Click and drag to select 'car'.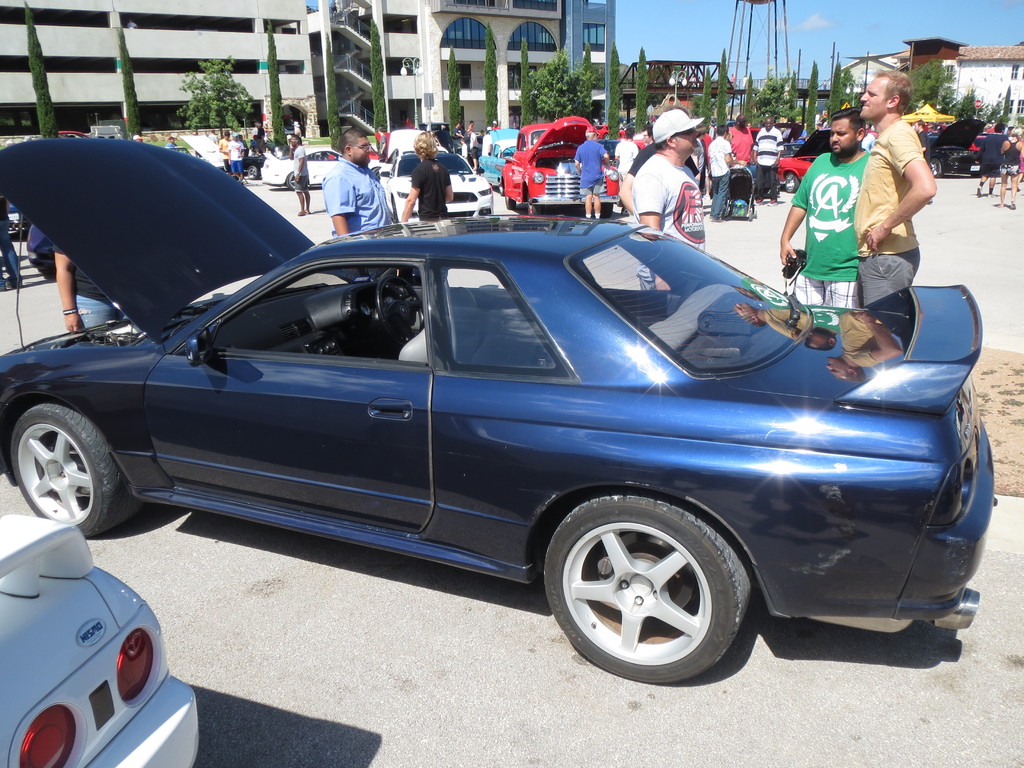
Selection: bbox=(922, 121, 1017, 172).
